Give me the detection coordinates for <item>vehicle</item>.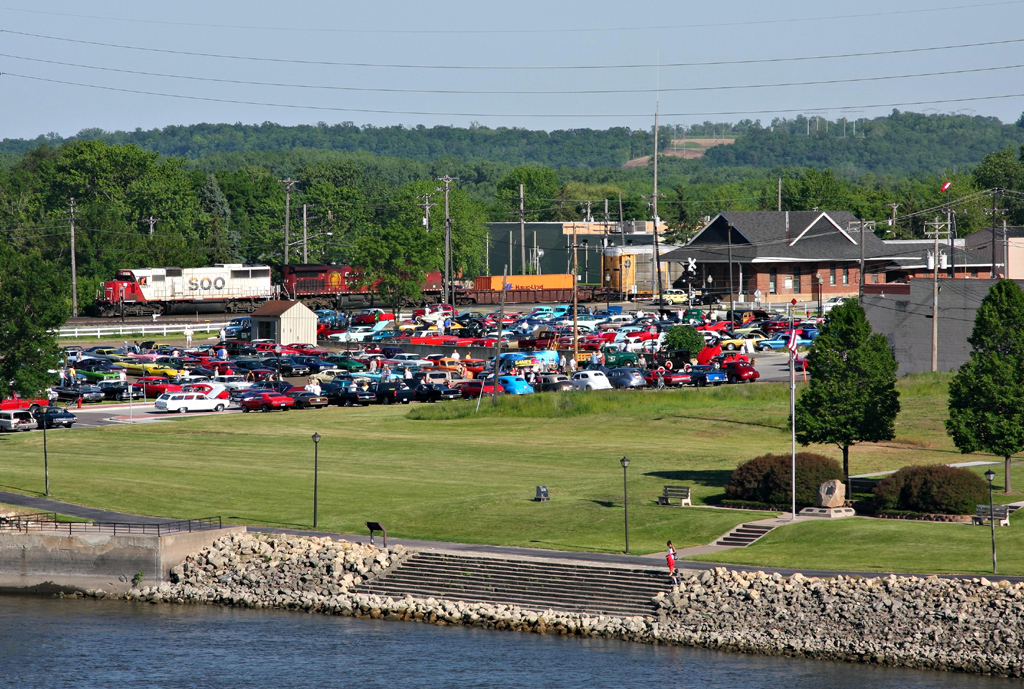
533 371 572 392.
